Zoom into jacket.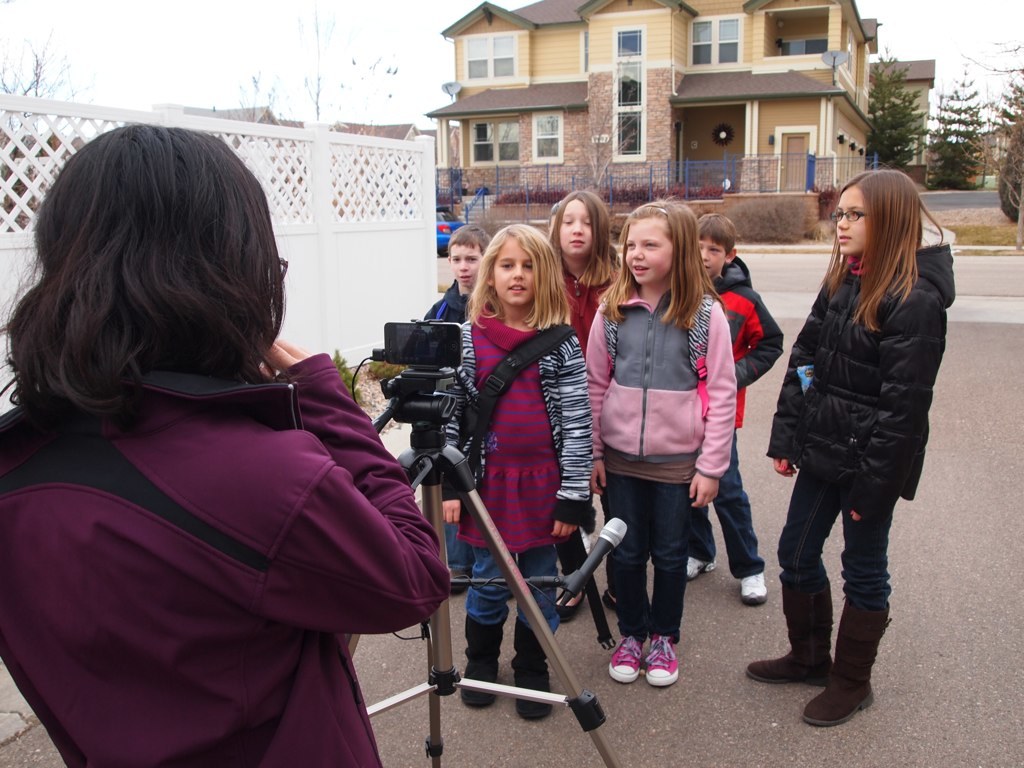
Zoom target: bbox(0, 355, 452, 767).
